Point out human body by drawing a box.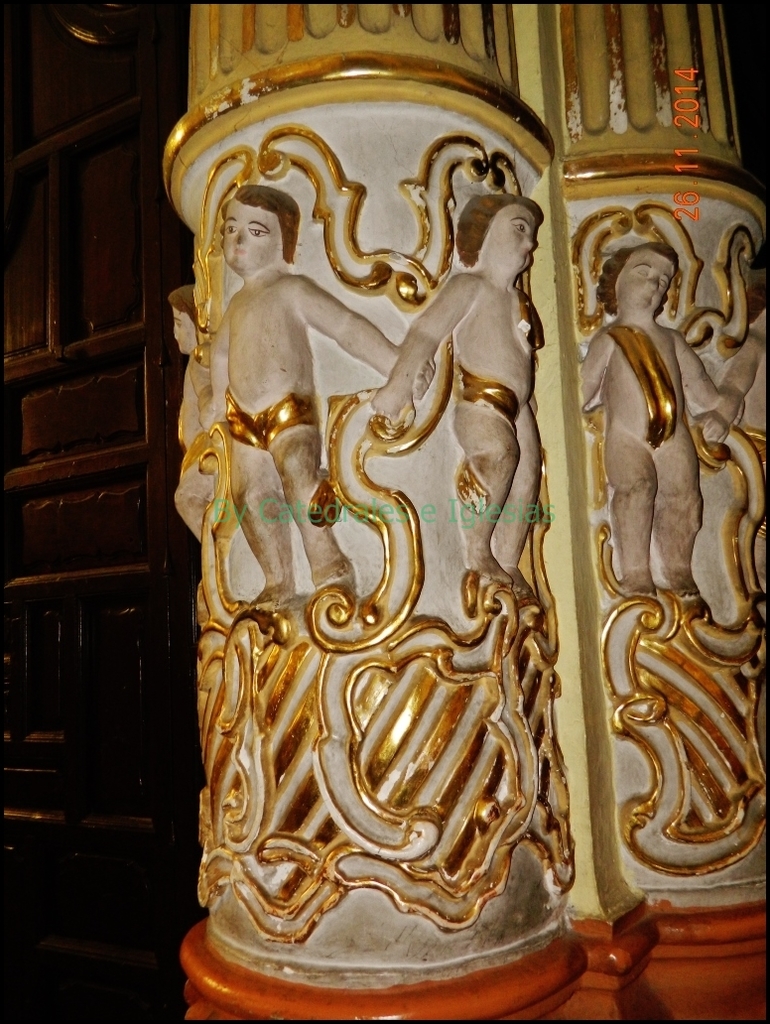
(left=365, top=266, right=545, bottom=595).
